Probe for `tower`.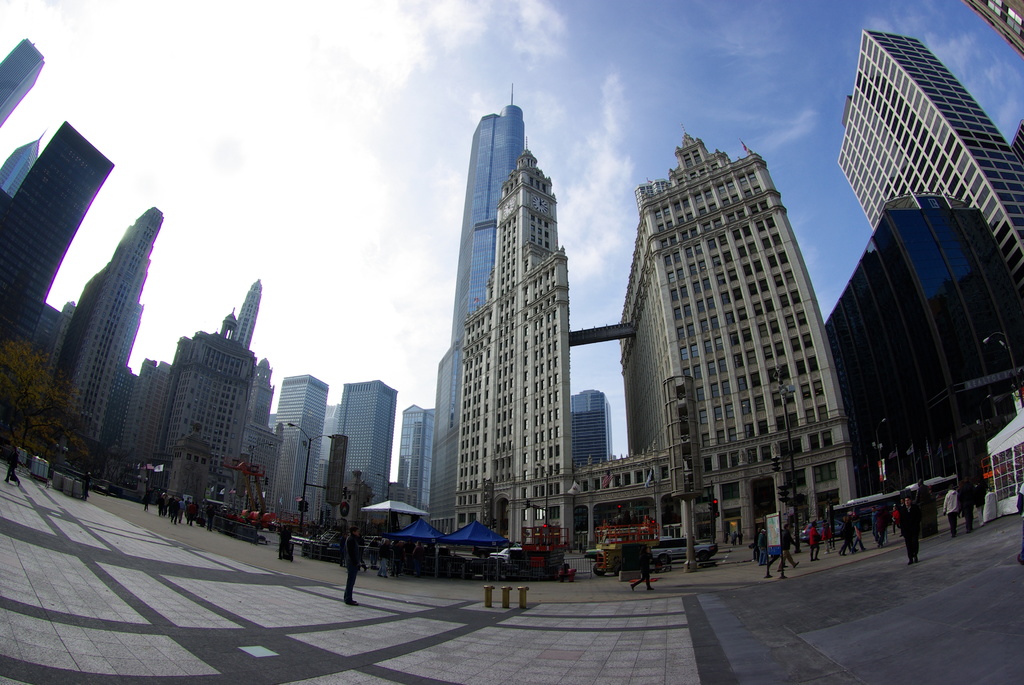
Probe result: crop(438, 95, 519, 337).
